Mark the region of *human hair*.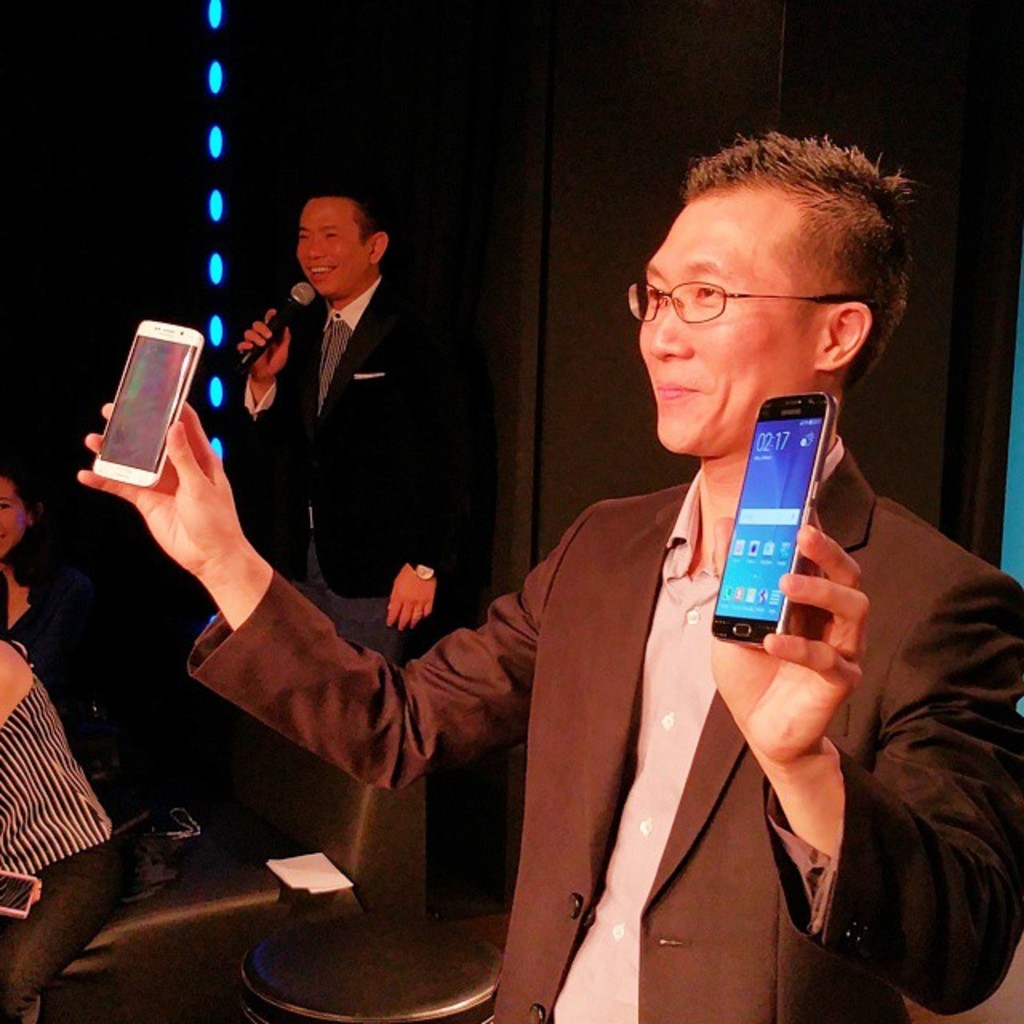
Region: [0,464,54,578].
